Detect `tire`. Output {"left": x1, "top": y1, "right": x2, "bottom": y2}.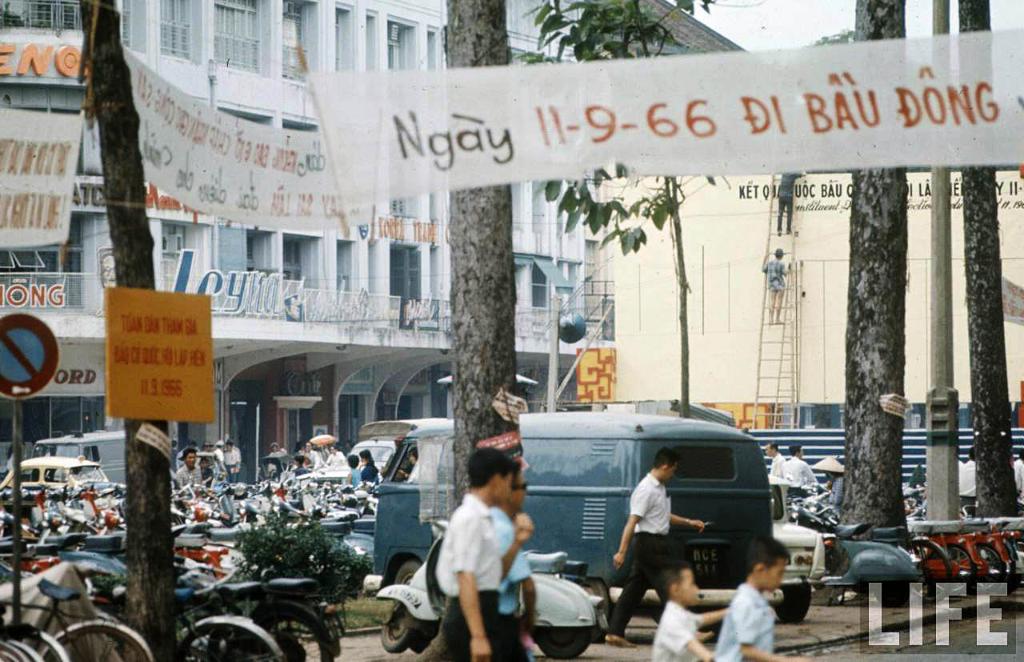
{"left": 536, "top": 625, "right": 589, "bottom": 660}.
